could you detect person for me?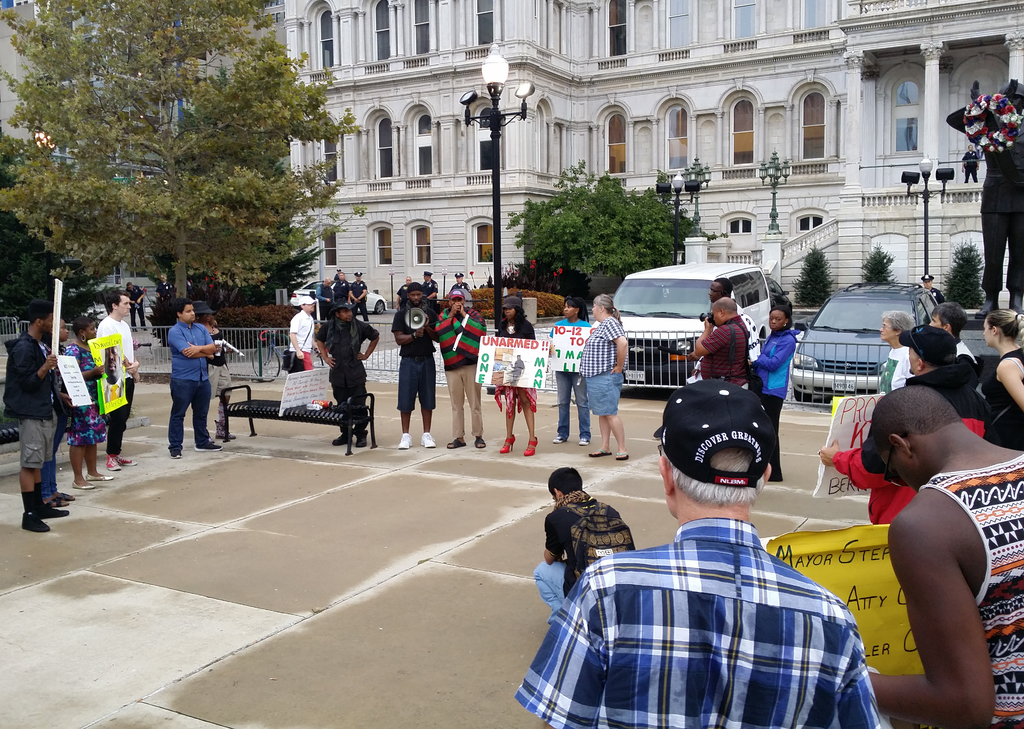
Detection result: detection(746, 300, 797, 484).
